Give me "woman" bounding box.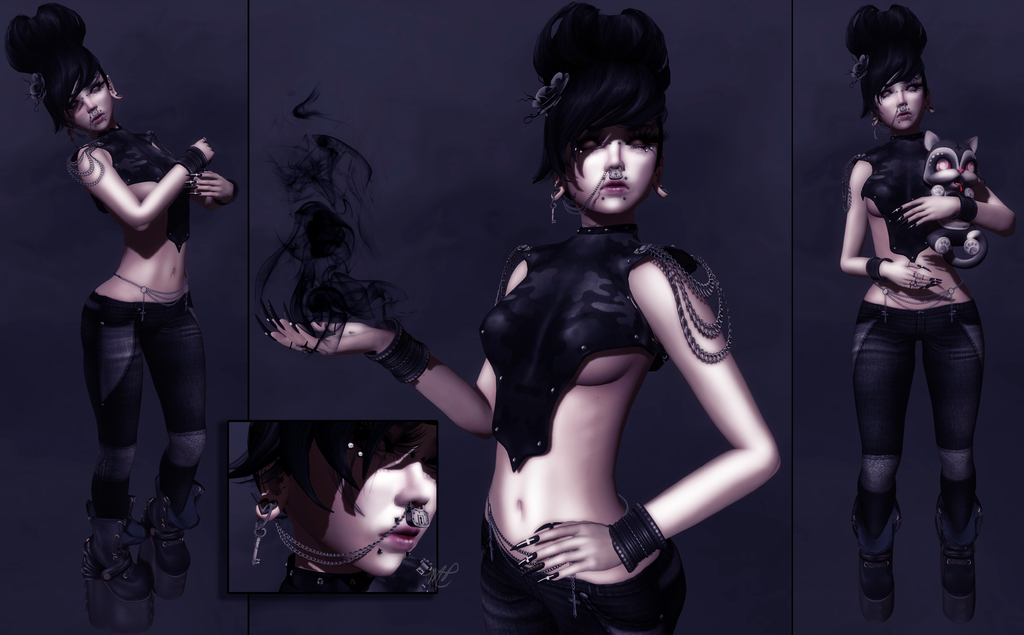
select_region(262, 1, 781, 634).
